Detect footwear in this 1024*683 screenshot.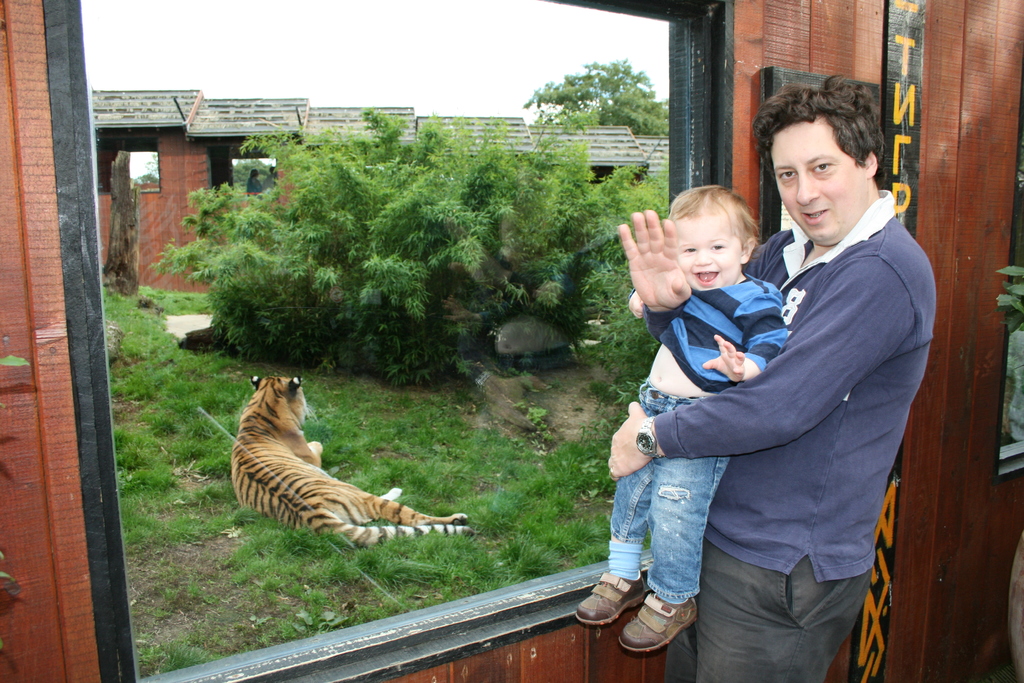
Detection: x1=576, y1=573, x2=643, y2=623.
